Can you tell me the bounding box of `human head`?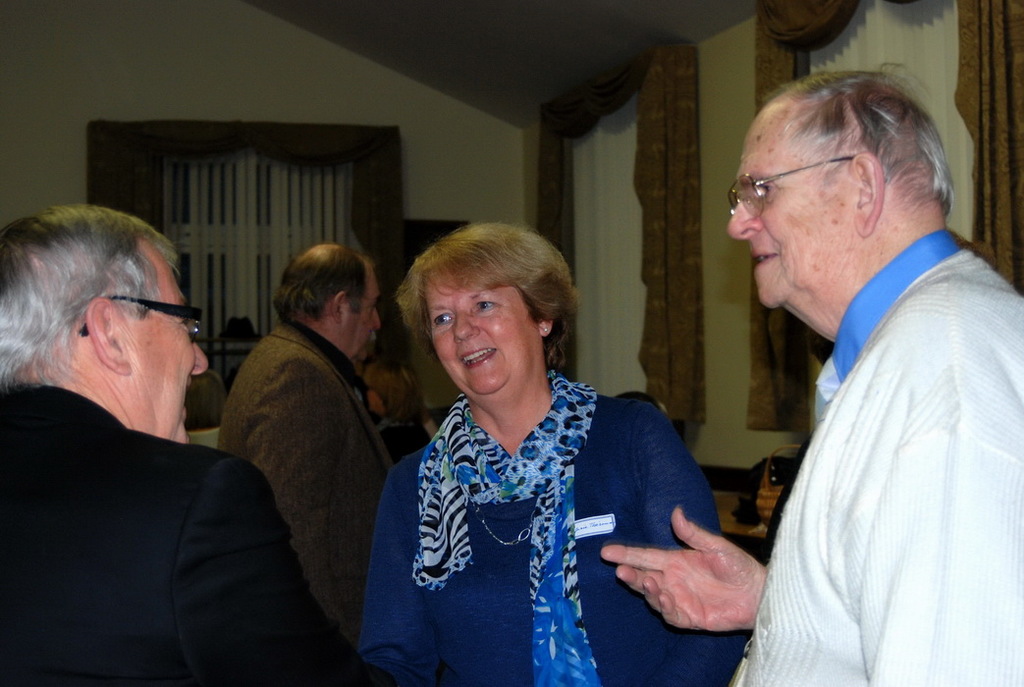
Rect(279, 243, 381, 365).
